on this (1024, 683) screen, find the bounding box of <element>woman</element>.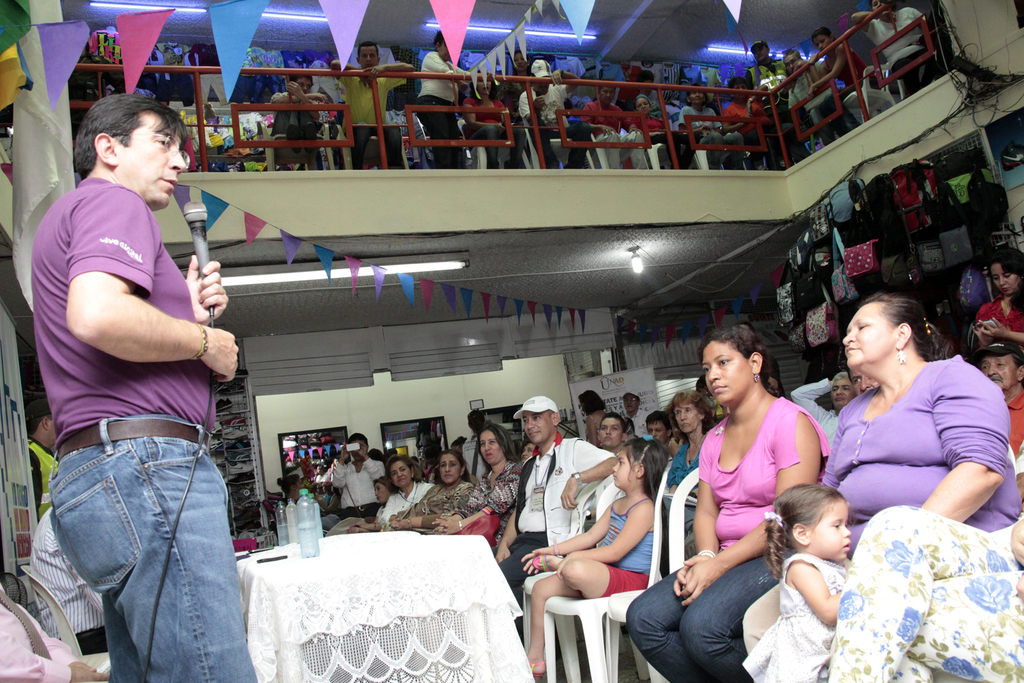
Bounding box: BBox(667, 338, 852, 682).
